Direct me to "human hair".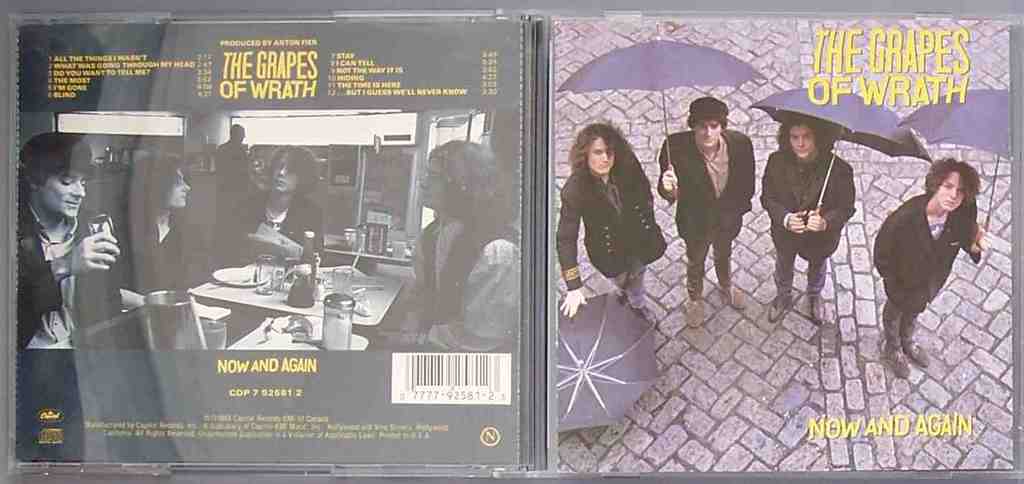
Direction: bbox=[118, 152, 190, 221].
